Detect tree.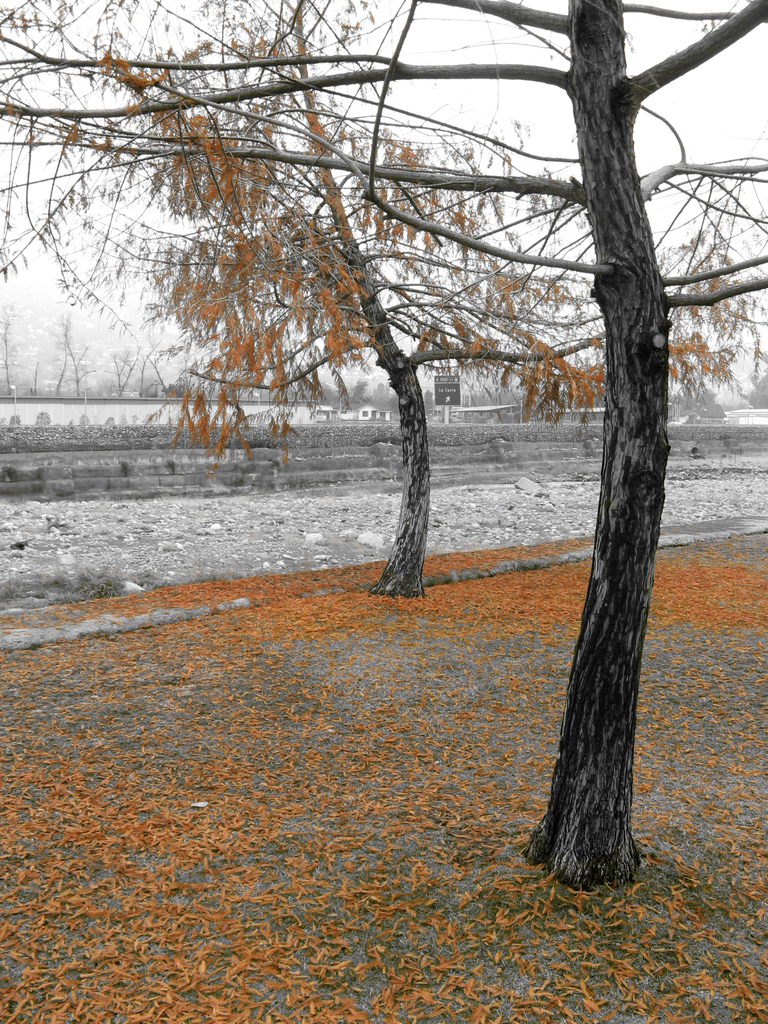
Detected at pyautogui.locateOnScreen(0, 0, 767, 890).
